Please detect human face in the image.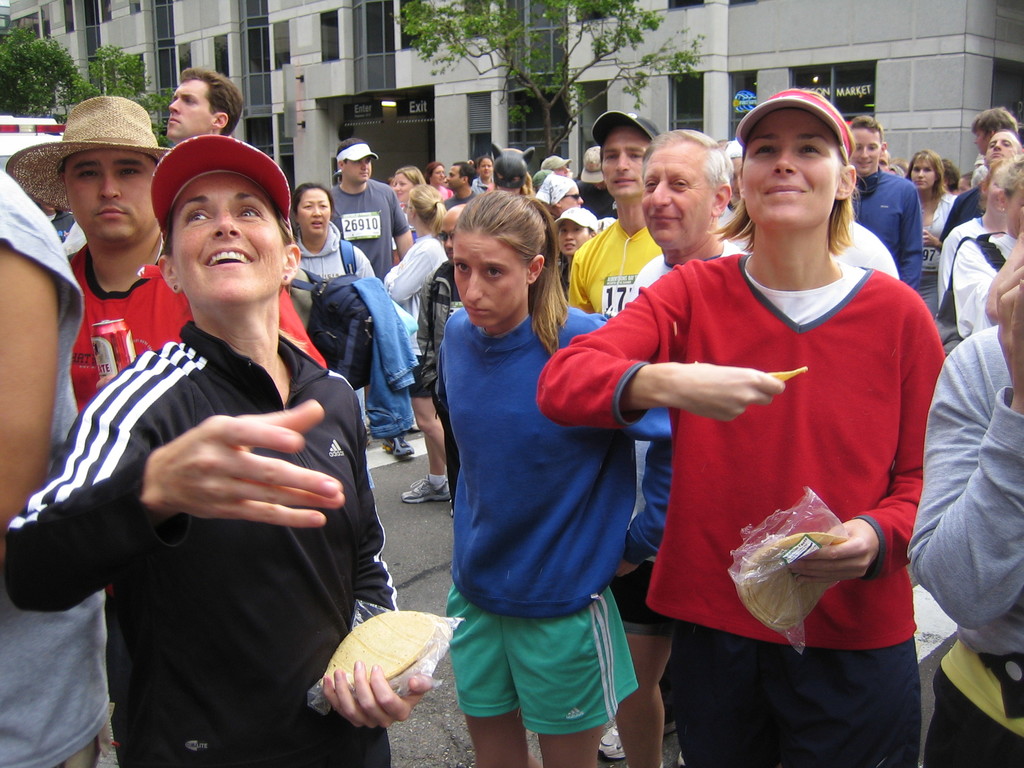
<region>175, 176, 289, 300</region>.
